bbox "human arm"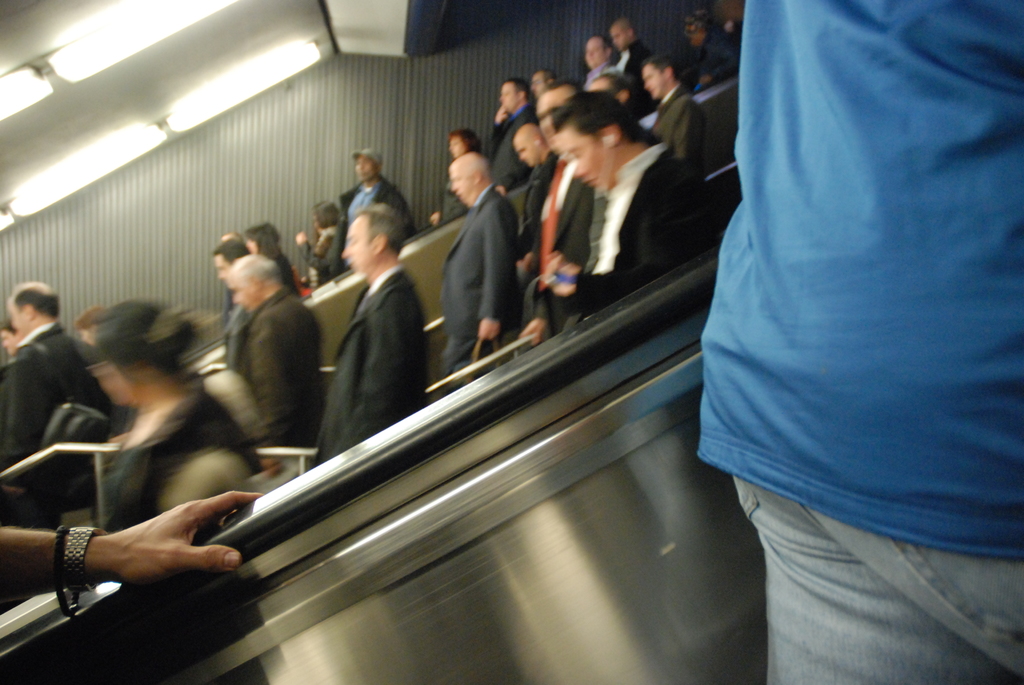
[479,104,511,173]
